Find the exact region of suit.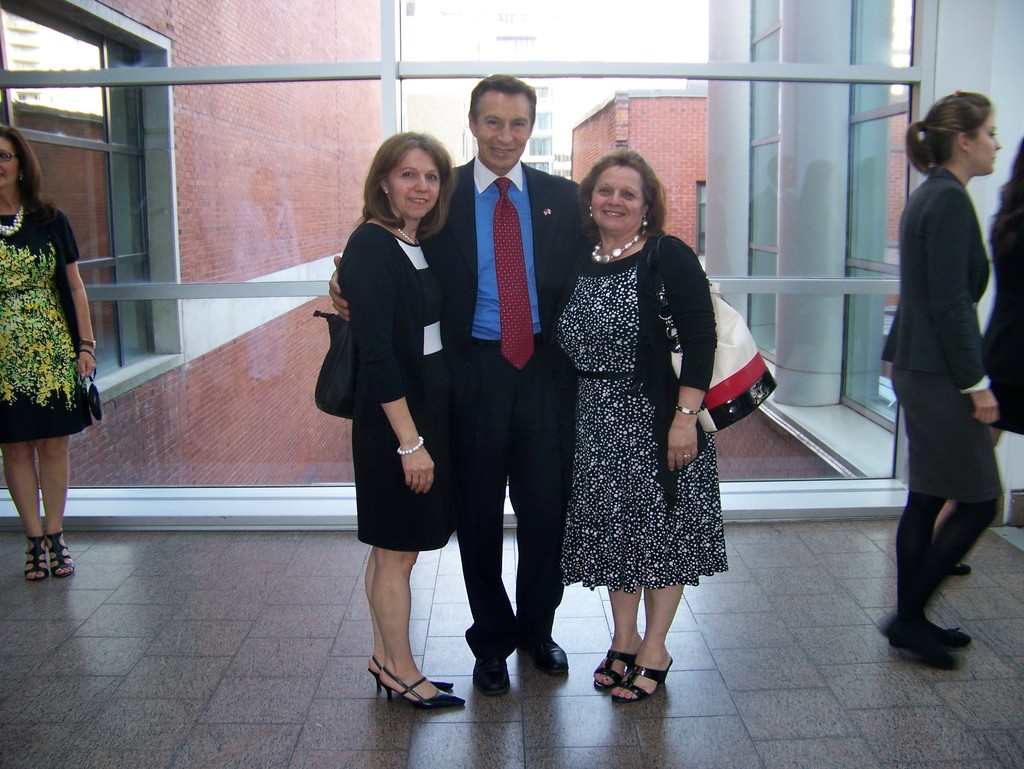
Exact region: <bbox>421, 154, 595, 662</bbox>.
